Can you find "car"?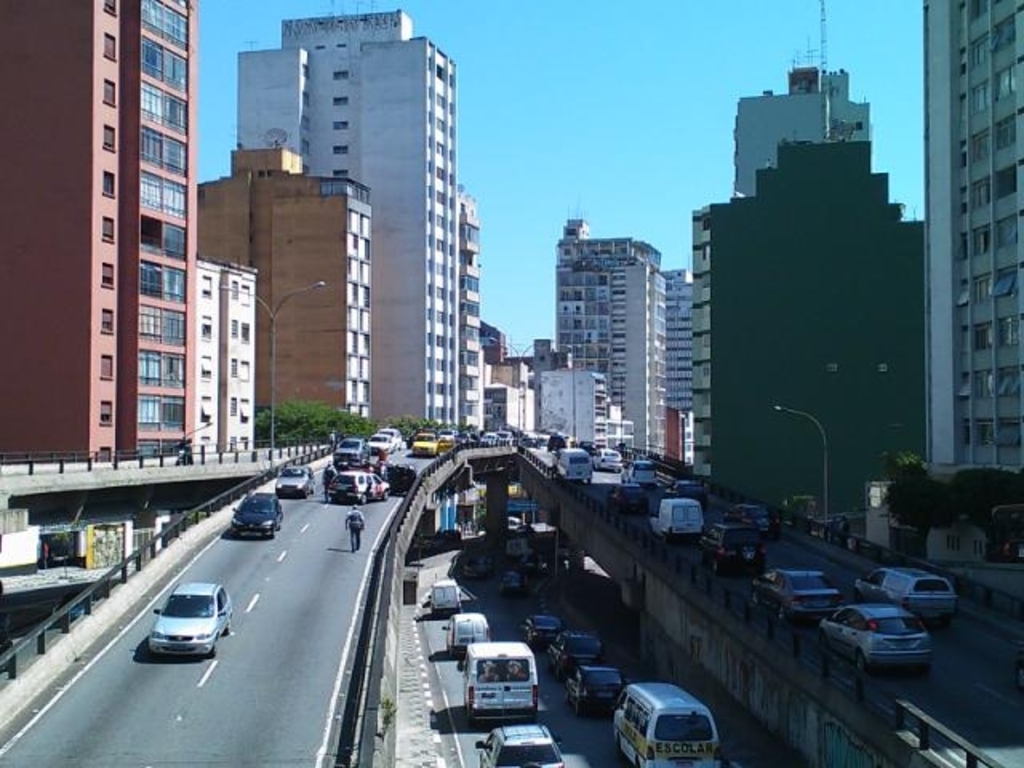
Yes, bounding box: <region>378, 426, 400, 450</region>.
